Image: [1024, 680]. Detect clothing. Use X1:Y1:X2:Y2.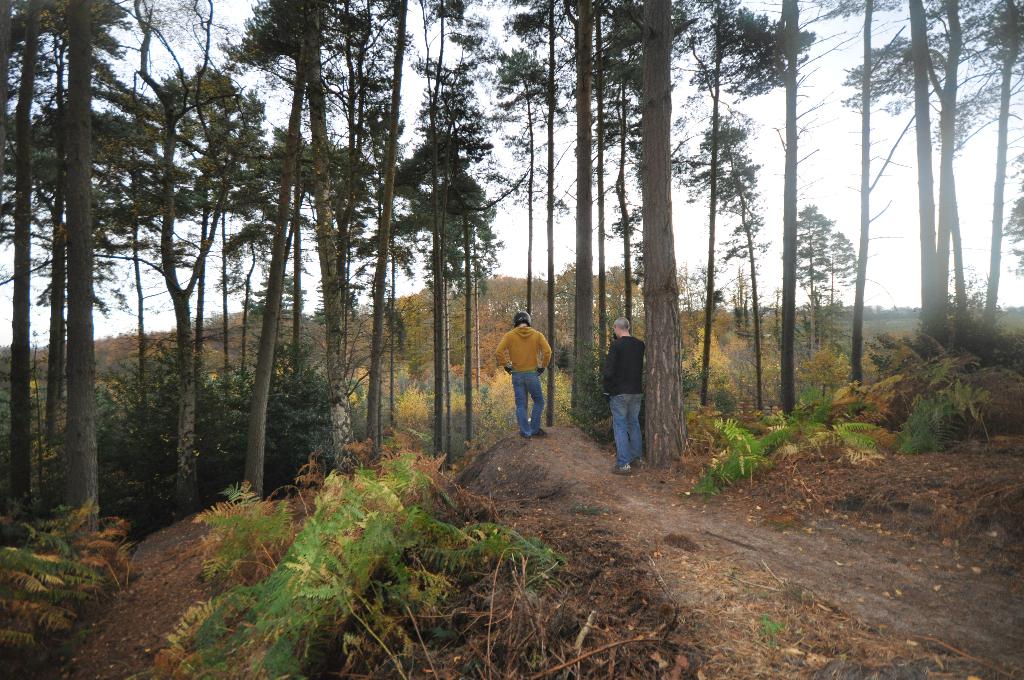
499:306:562:432.
